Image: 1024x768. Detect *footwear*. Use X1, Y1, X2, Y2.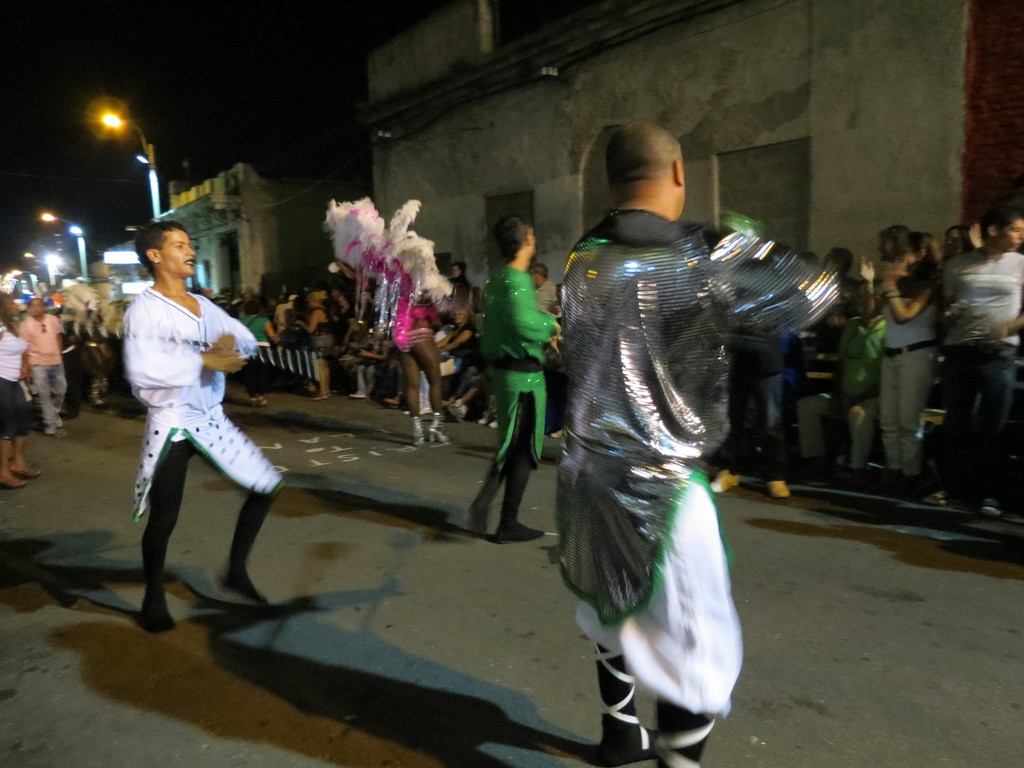
489, 410, 499, 431.
